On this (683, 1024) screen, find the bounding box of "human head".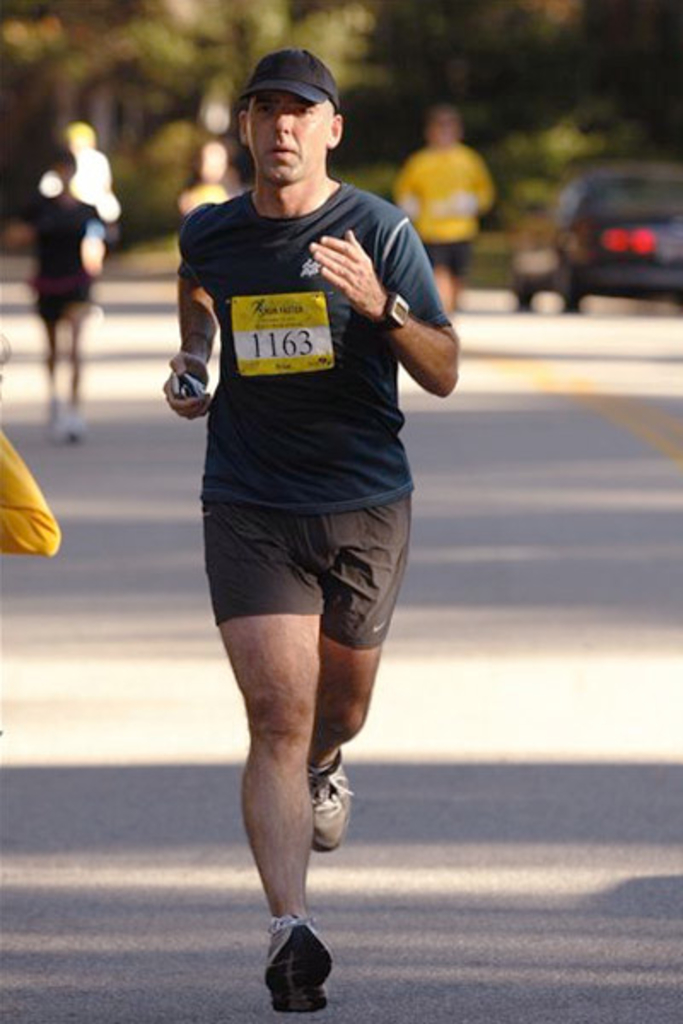
Bounding box: box(188, 142, 229, 184).
